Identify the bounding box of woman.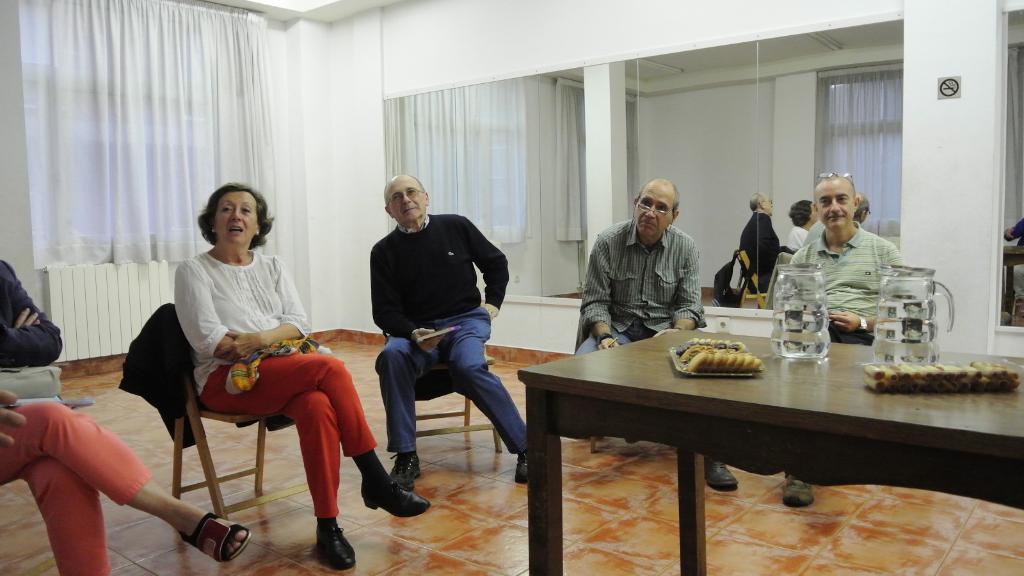
pyautogui.locateOnScreen(172, 182, 425, 570).
